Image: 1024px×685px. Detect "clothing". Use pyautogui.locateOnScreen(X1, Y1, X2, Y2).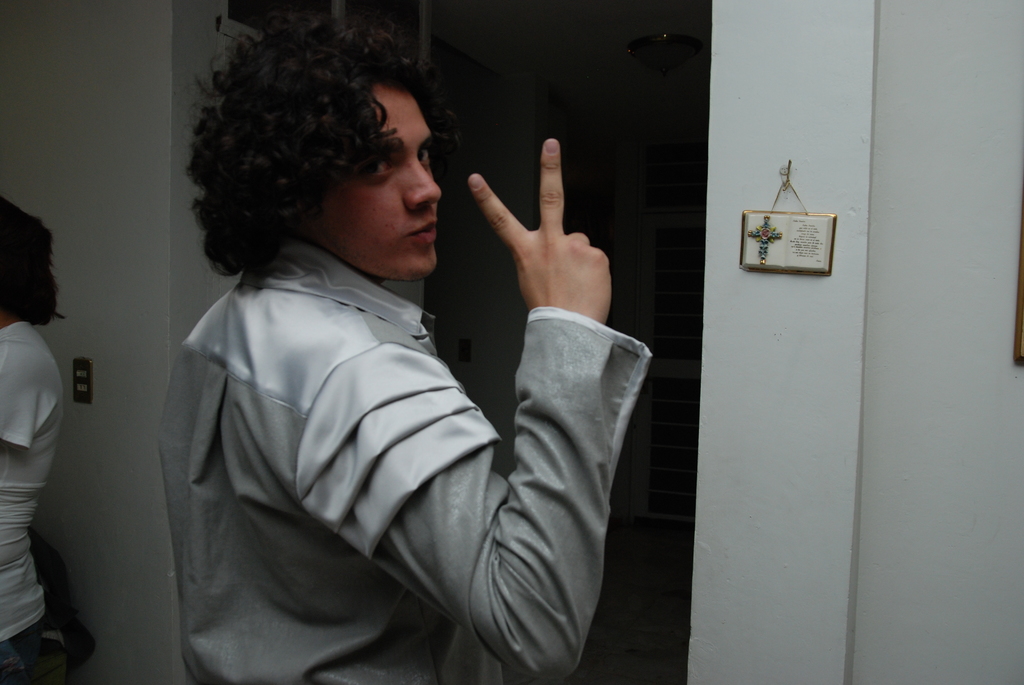
pyautogui.locateOnScreen(112, 203, 554, 676).
